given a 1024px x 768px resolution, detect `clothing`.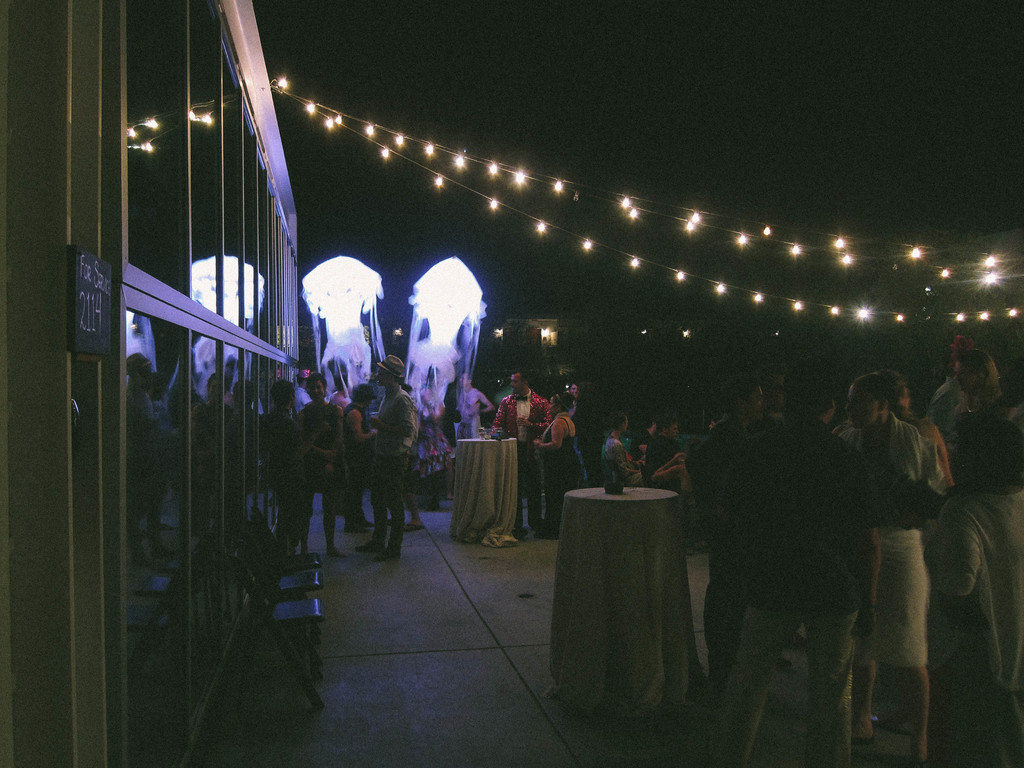
crop(278, 478, 311, 541).
